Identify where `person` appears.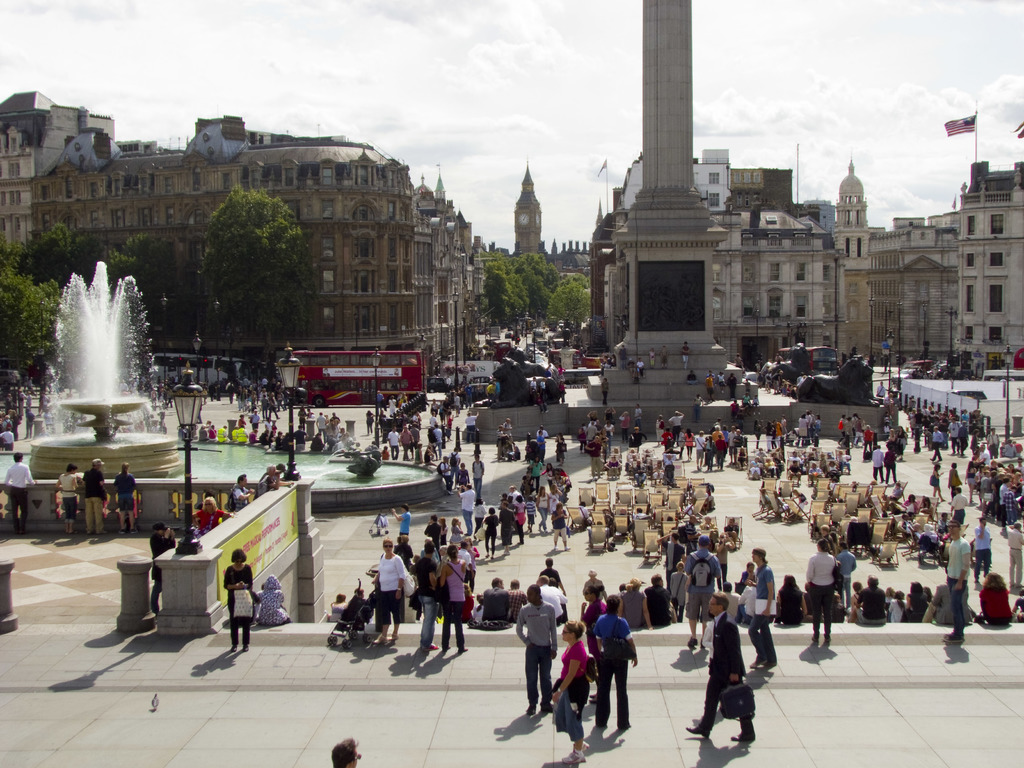
Appears at left=483, top=577, right=510, bottom=624.
